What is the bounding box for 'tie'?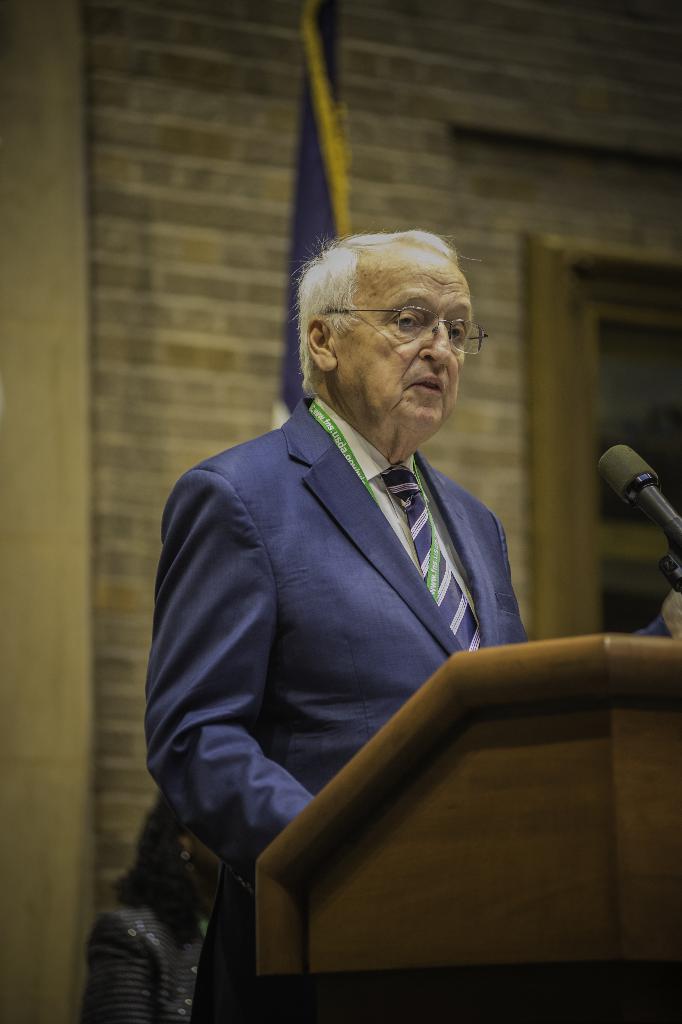
379,464,482,649.
